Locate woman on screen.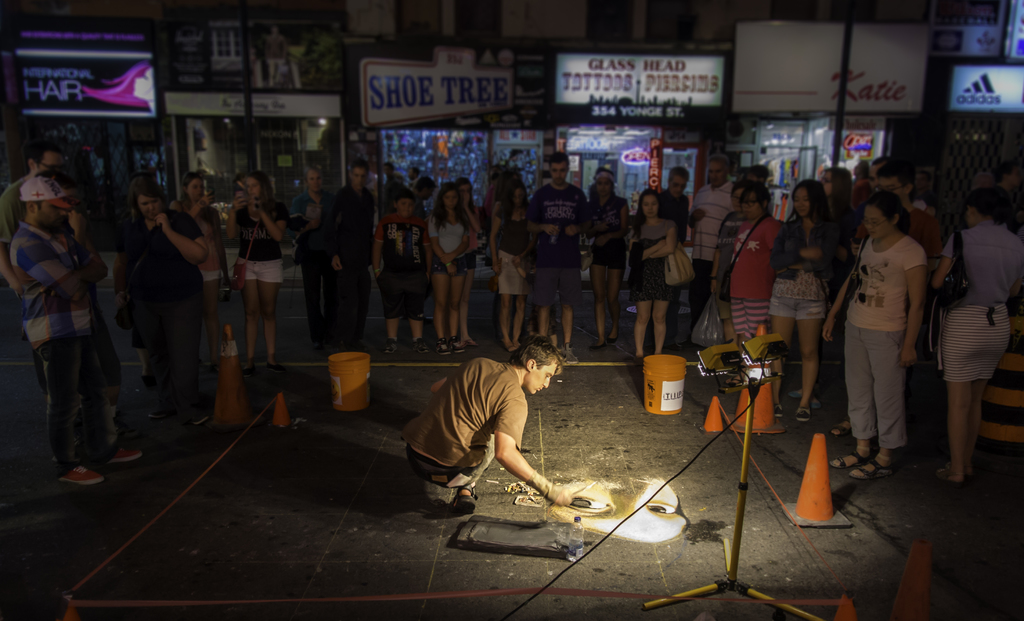
On screen at 455, 179, 483, 341.
